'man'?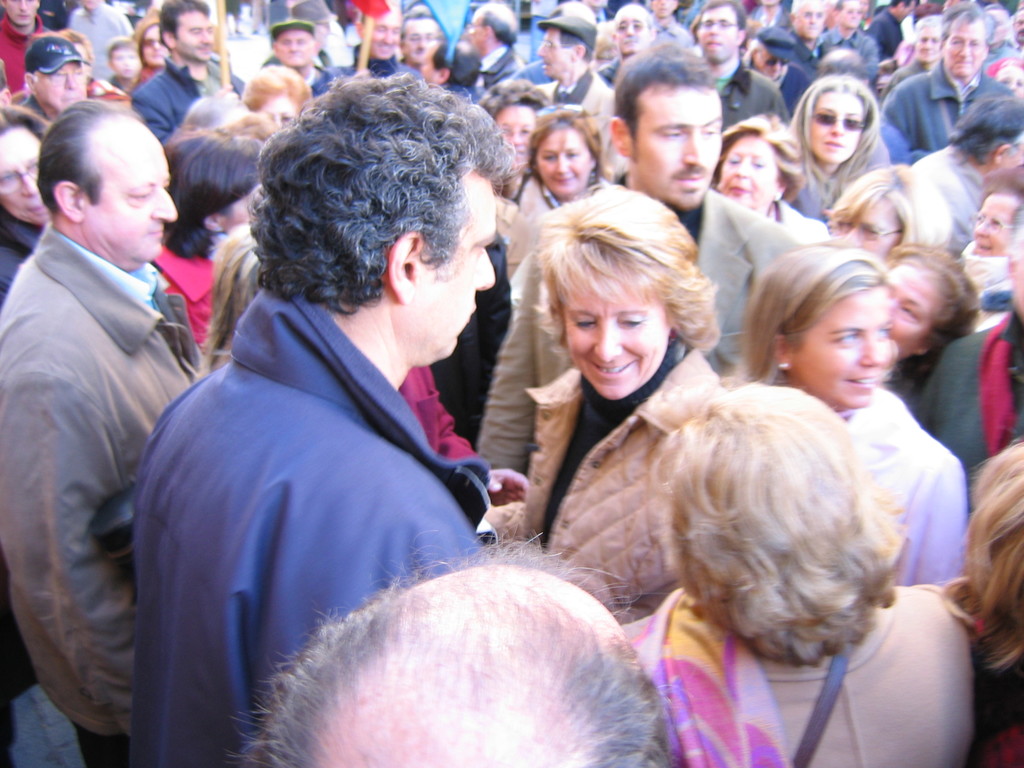
[268,16,347,95]
